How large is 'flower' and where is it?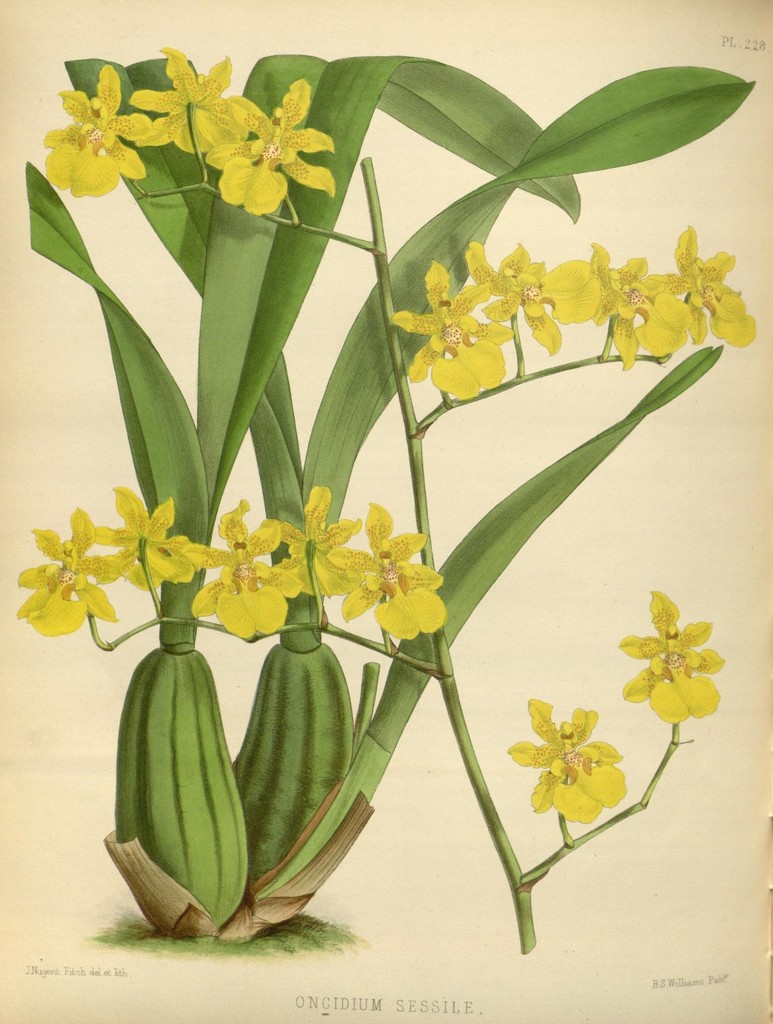
Bounding box: [14, 507, 116, 631].
